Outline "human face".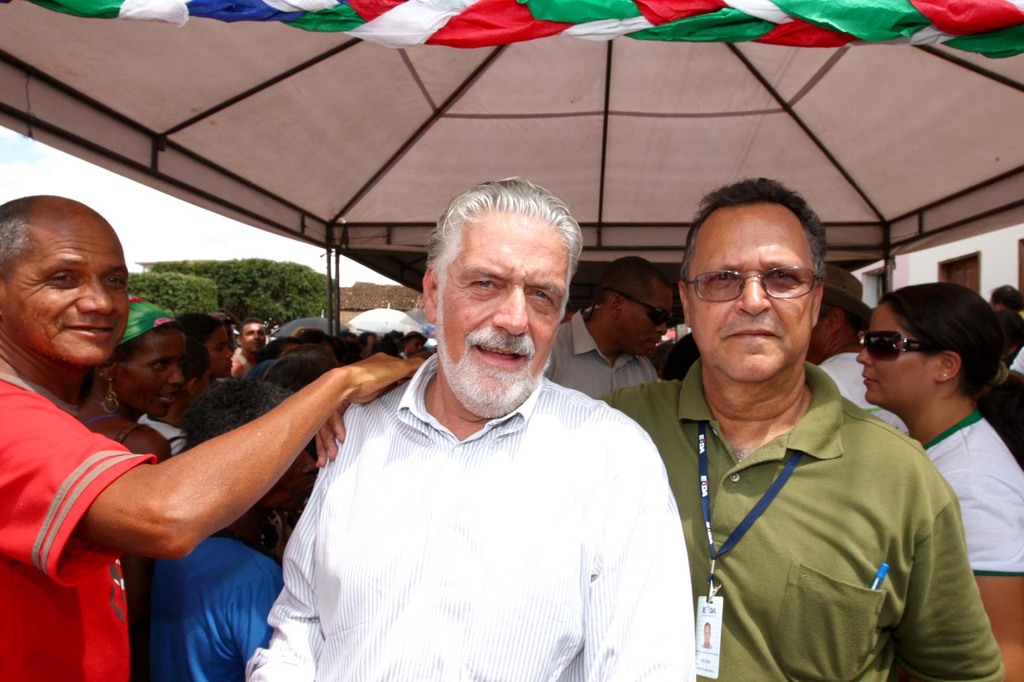
Outline: l=437, t=210, r=567, b=412.
